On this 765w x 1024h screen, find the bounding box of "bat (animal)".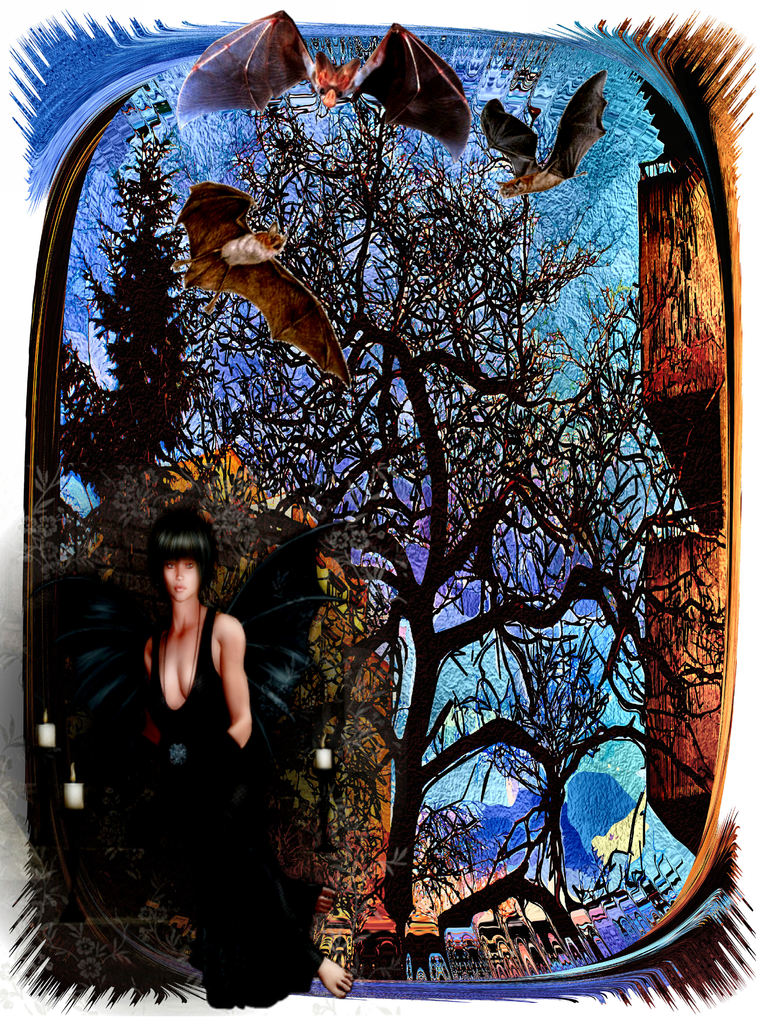
Bounding box: {"x1": 162, "y1": 6, "x2": 473, "y2": 166}.
